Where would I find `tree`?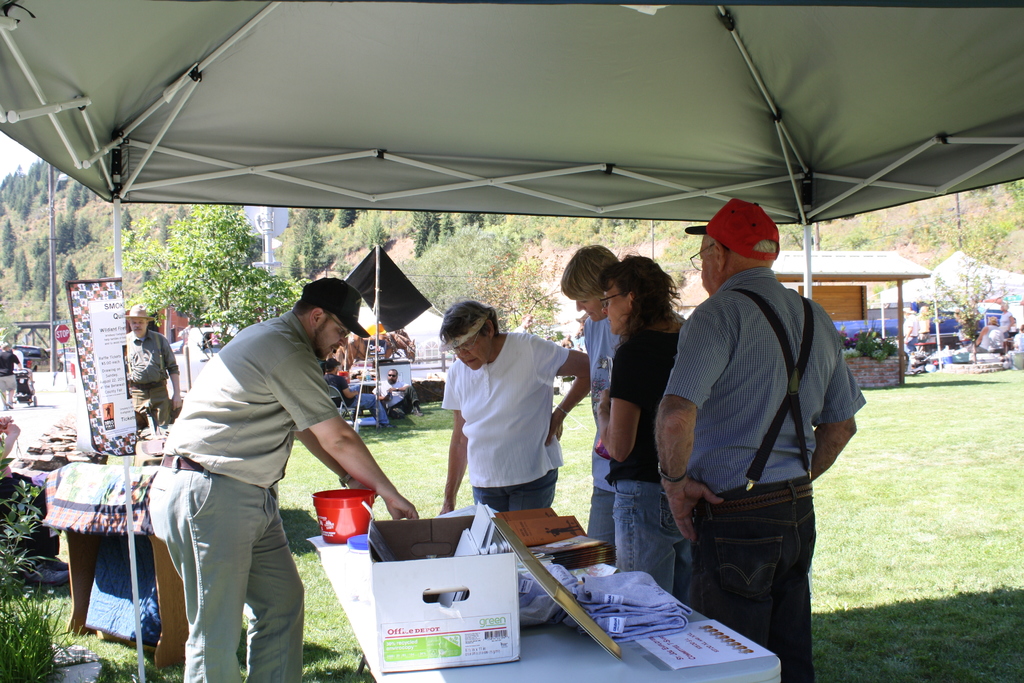
At (118, 202, 303, 345).
